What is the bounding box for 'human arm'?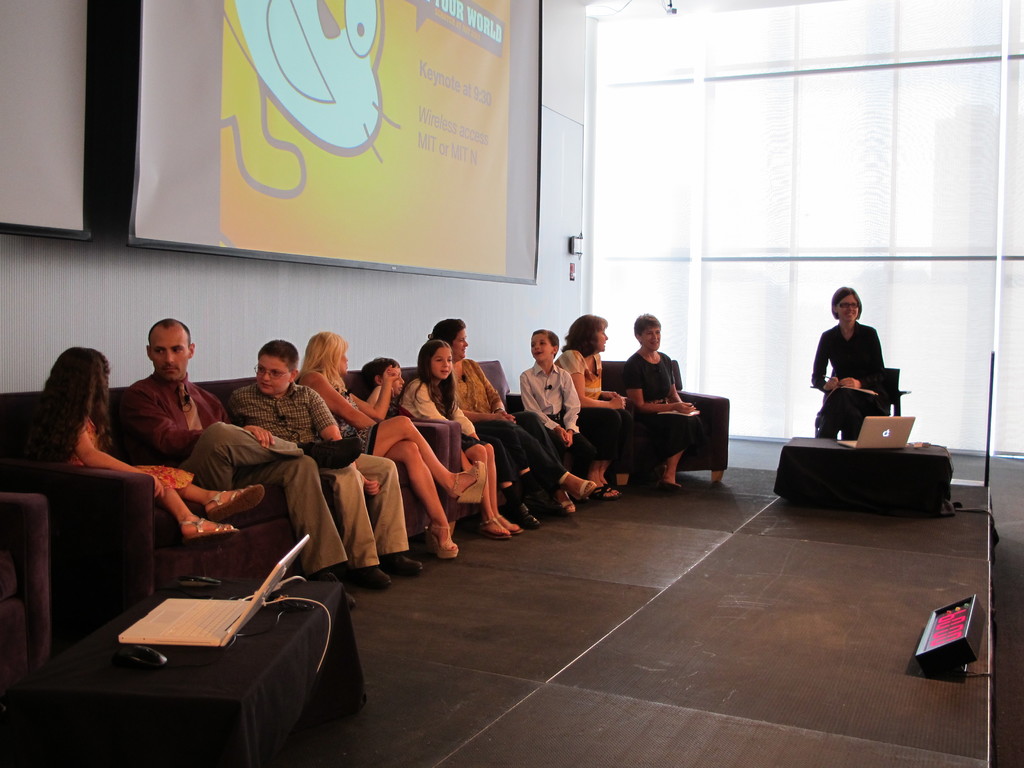
locate(668, 358, 684, 402).
